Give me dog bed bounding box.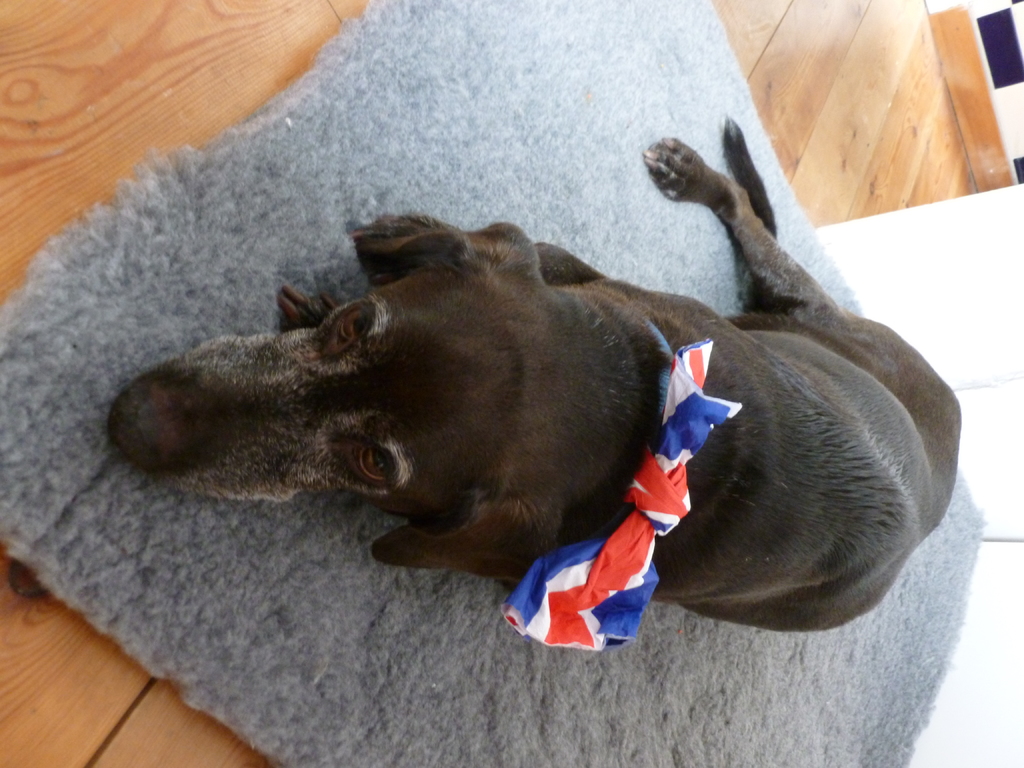
0, 0, 988, 767.
